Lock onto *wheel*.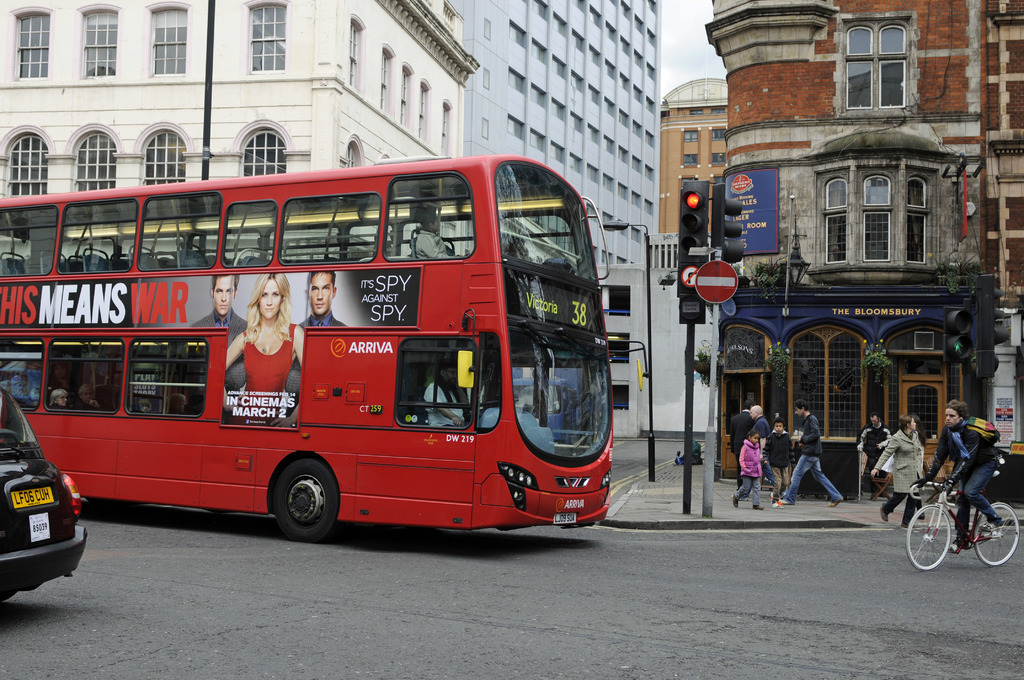
Locked: (x1=909, y1=501, x2=951, y2=576).
